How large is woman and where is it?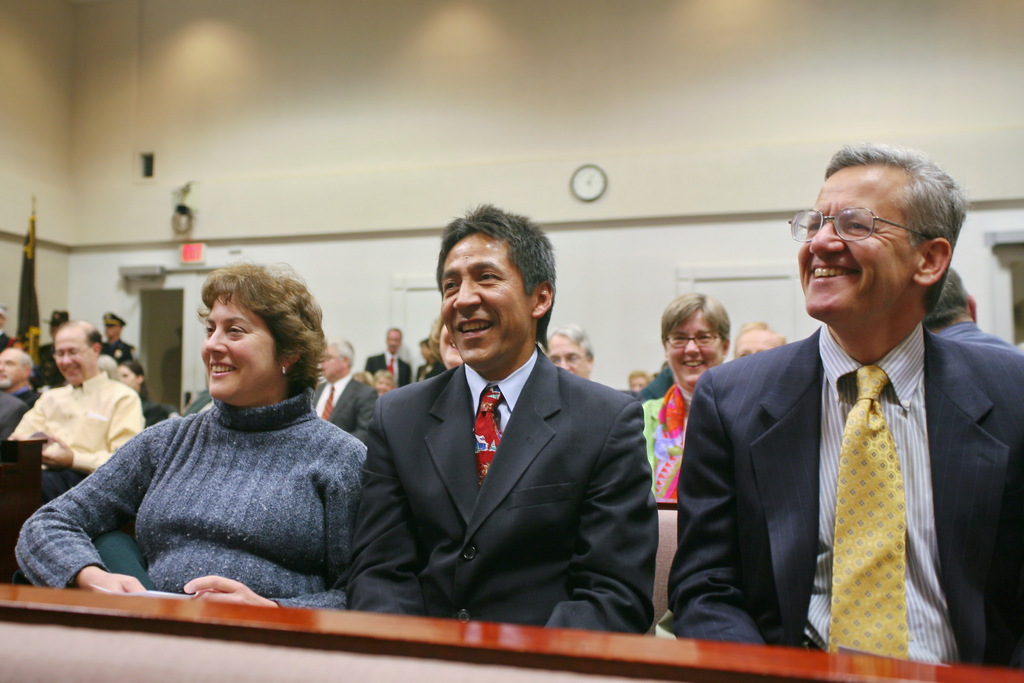
Bounding box: locate(37, 267, 378, 614).
